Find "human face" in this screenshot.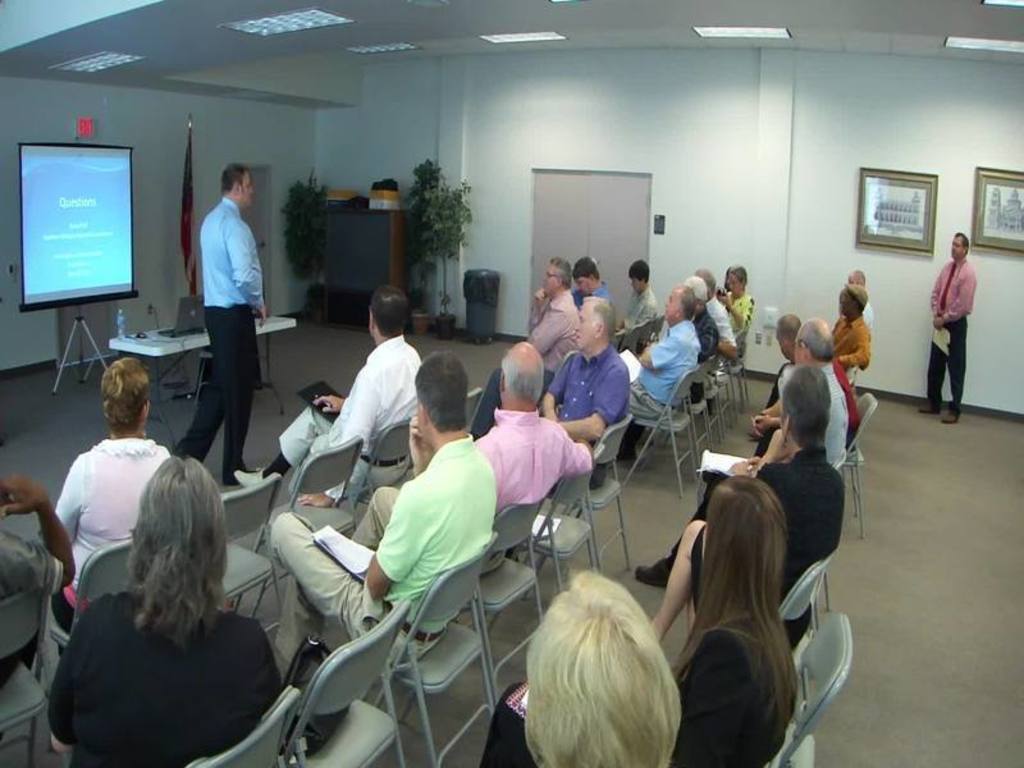
The bounding box for "human face" is select_region(541, 264, 557, 296).
